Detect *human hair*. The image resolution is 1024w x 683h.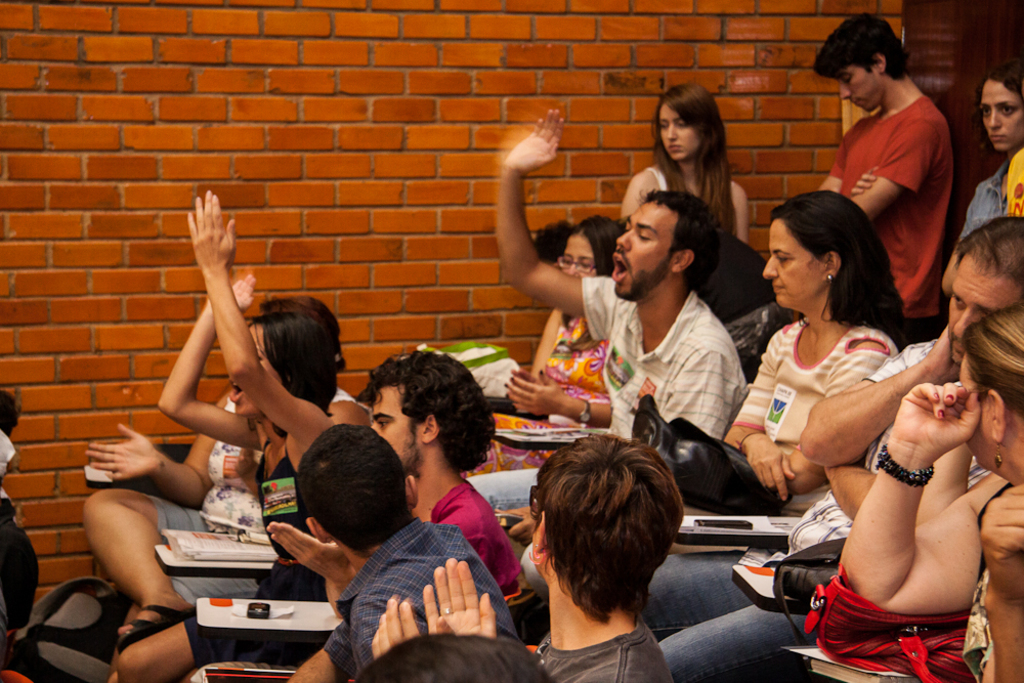
select_region(657, 85, 738, 238).
